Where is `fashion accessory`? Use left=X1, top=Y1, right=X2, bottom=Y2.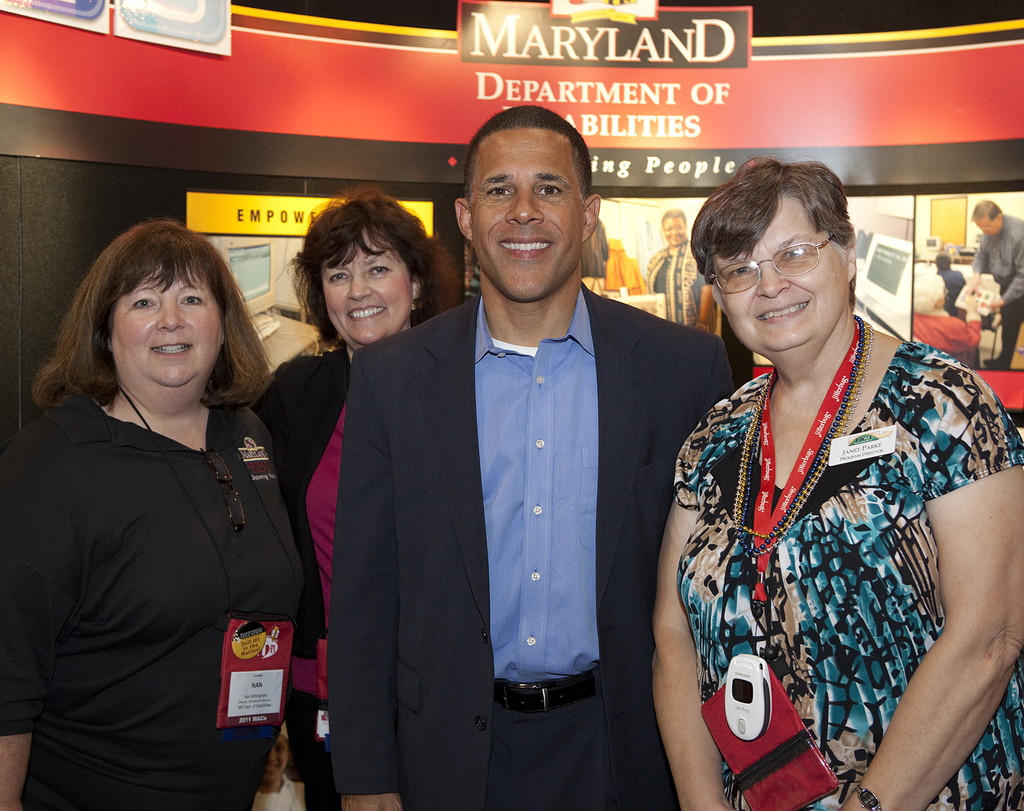
left=497, top=675, right=596, bottom=714.
